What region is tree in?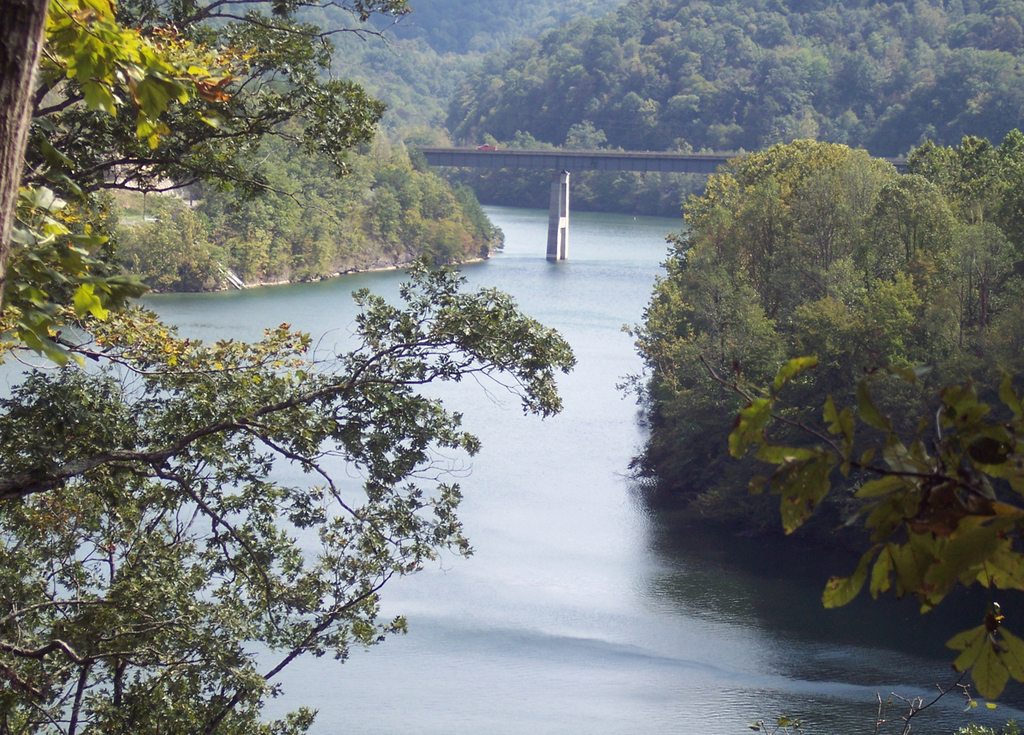
{"x1": 413, "y1": 0, "x2": 1023, "y2": 164}.
